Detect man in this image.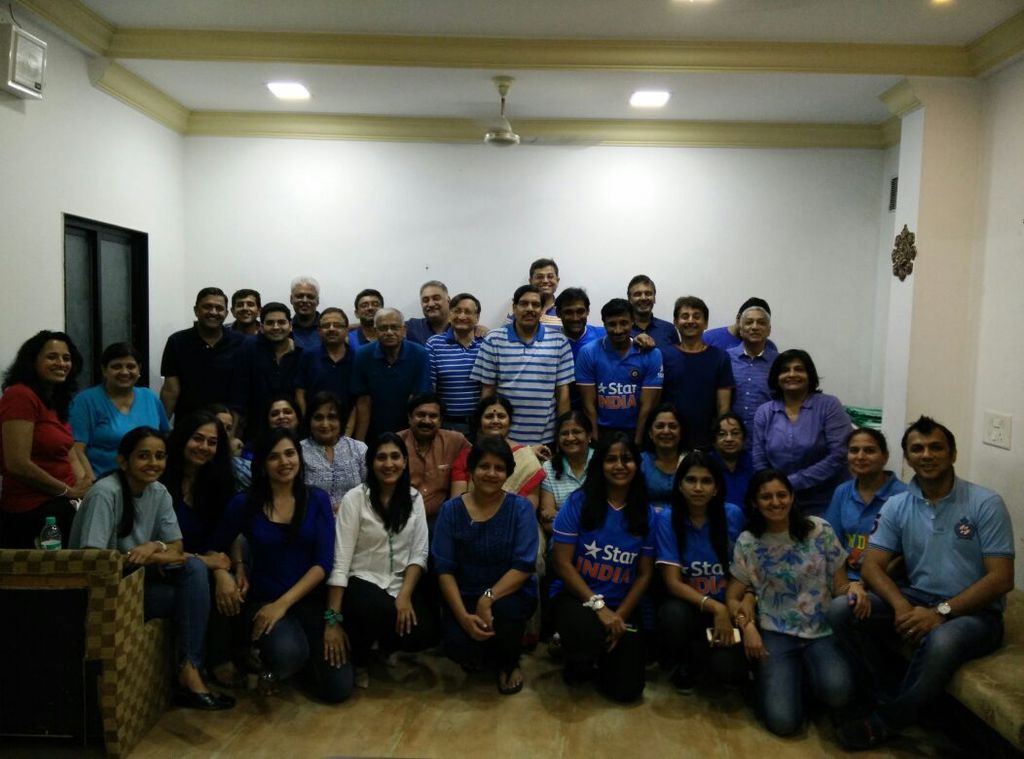
Detection: 722/306/788/460.
